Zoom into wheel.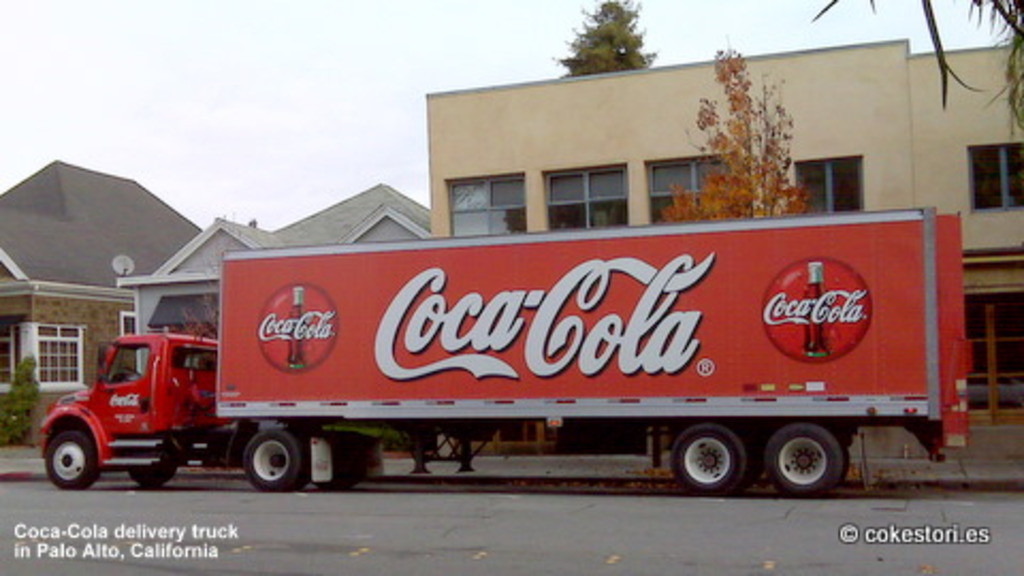
Zoom target: 738,439,757,489.
